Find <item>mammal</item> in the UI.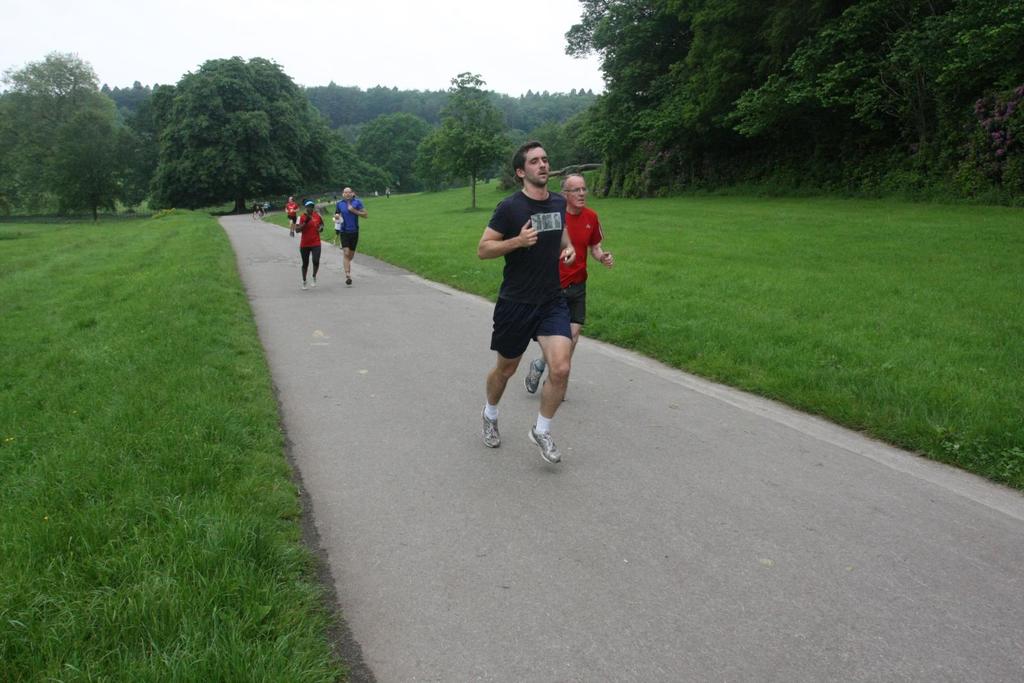
UI element at pyautogui.locateOnScreen(479, 137, 573, 467).
